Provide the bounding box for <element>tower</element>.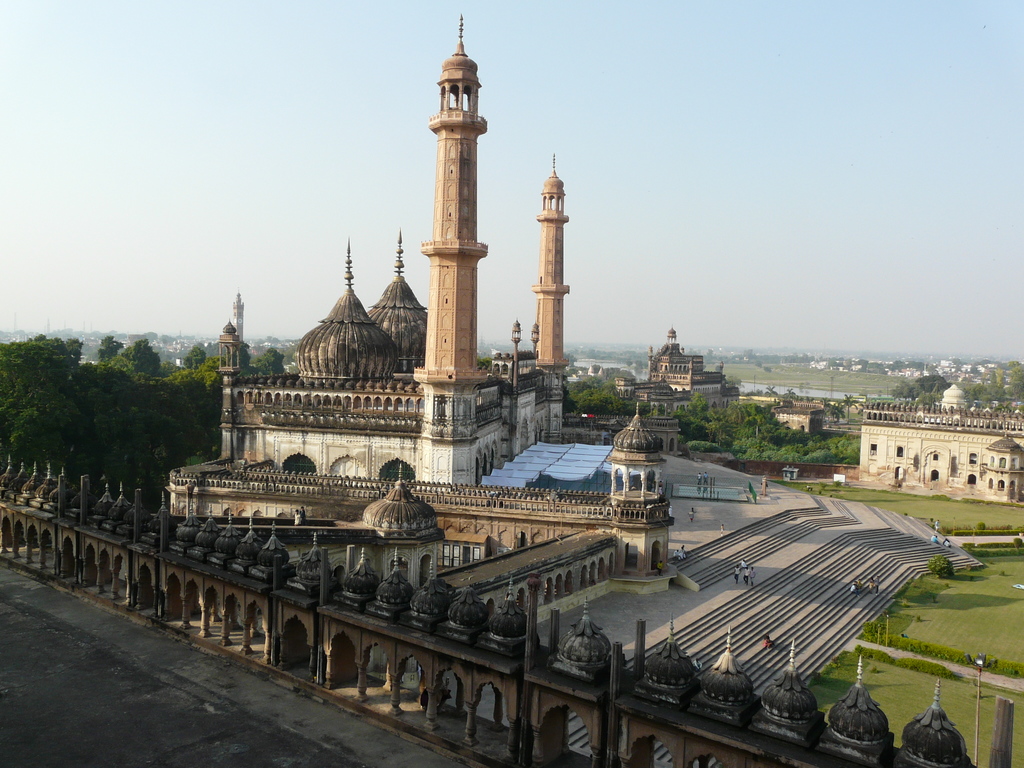
bbox(527, 158, 576, 360).
